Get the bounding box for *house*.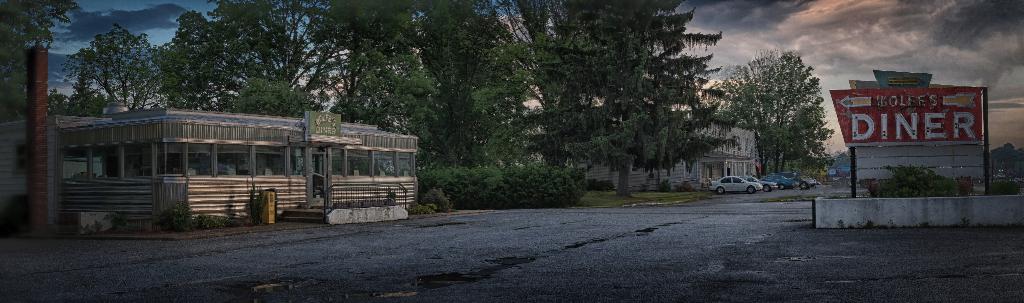
[576, 118, 760, 197].
